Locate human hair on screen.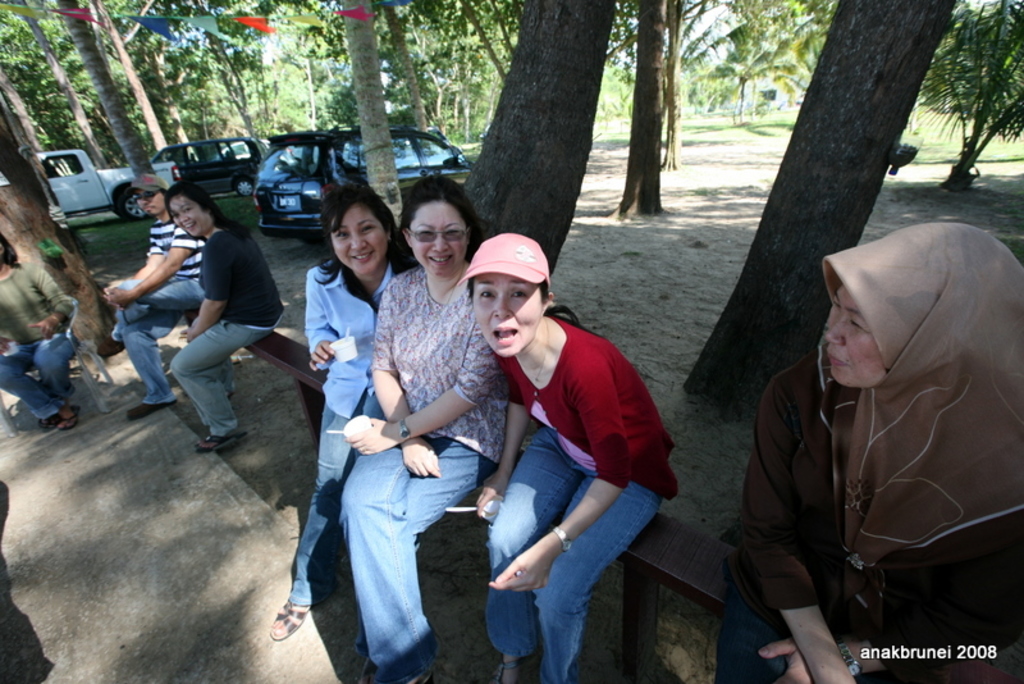
On screen at {"x1": 315, "y1": 183, "x2": 422, "y2": 286}.
